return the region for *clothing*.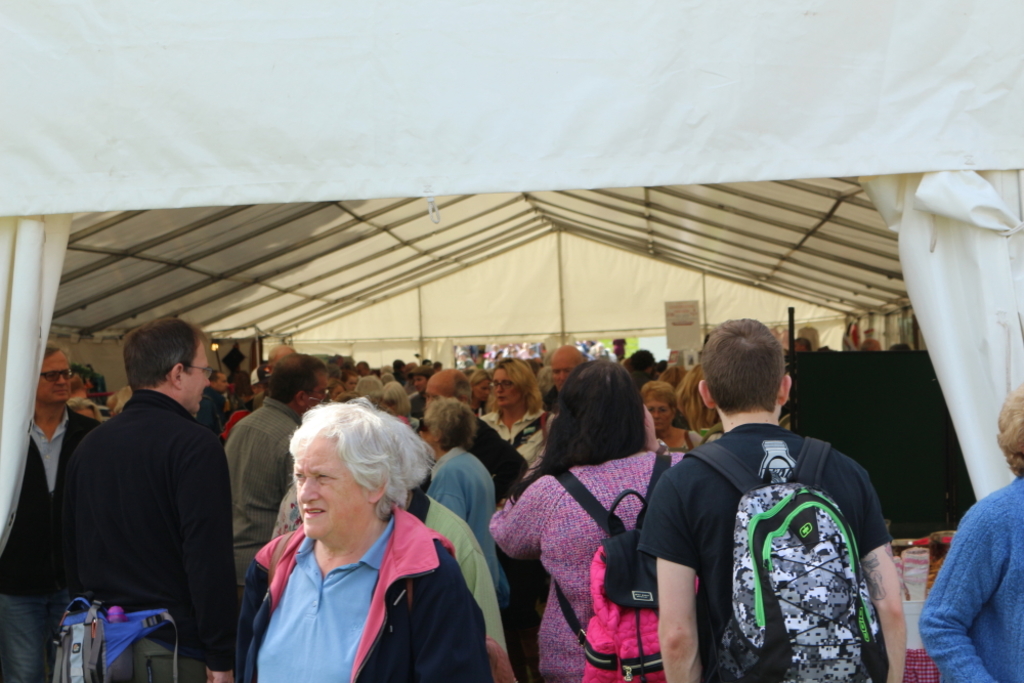
410:393:427:417.
